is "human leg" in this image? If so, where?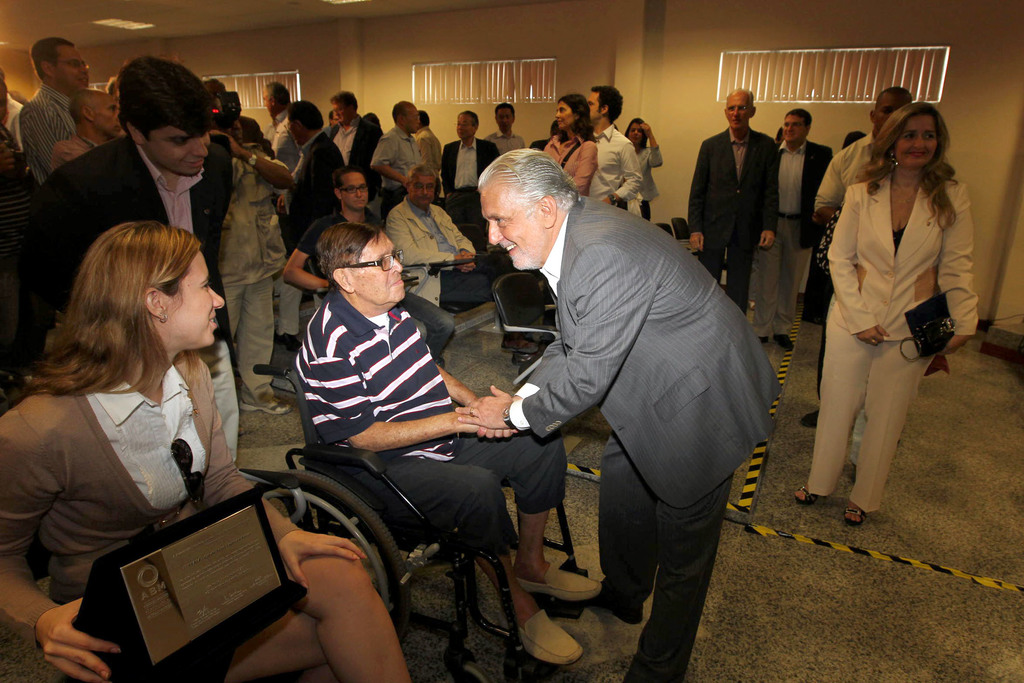
Yes, at rect(223, 285, 243, 340).
